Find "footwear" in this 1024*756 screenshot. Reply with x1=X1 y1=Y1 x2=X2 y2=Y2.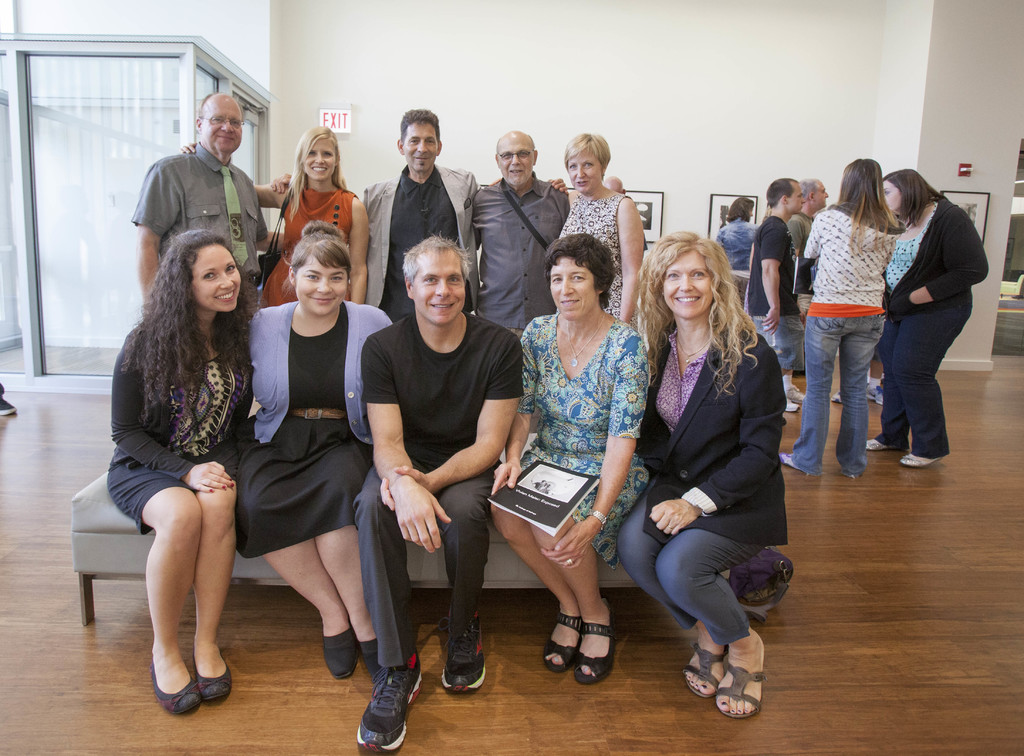
x1=436 y1=613 x2=481 y2=698.
